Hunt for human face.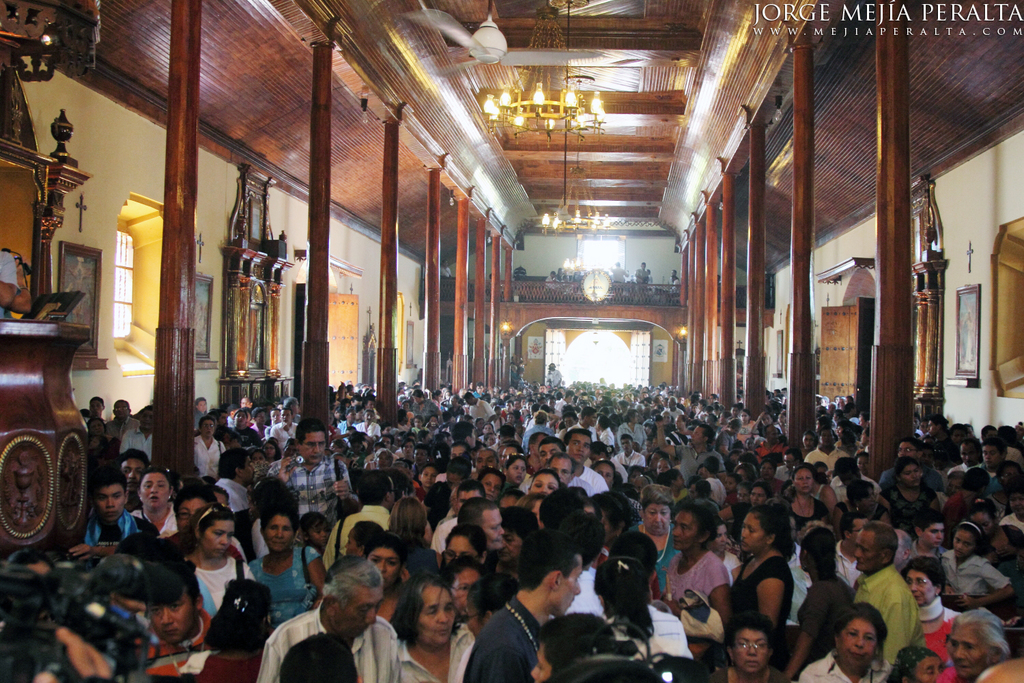
Hunted down at <box>856,455,868,472</box>.
